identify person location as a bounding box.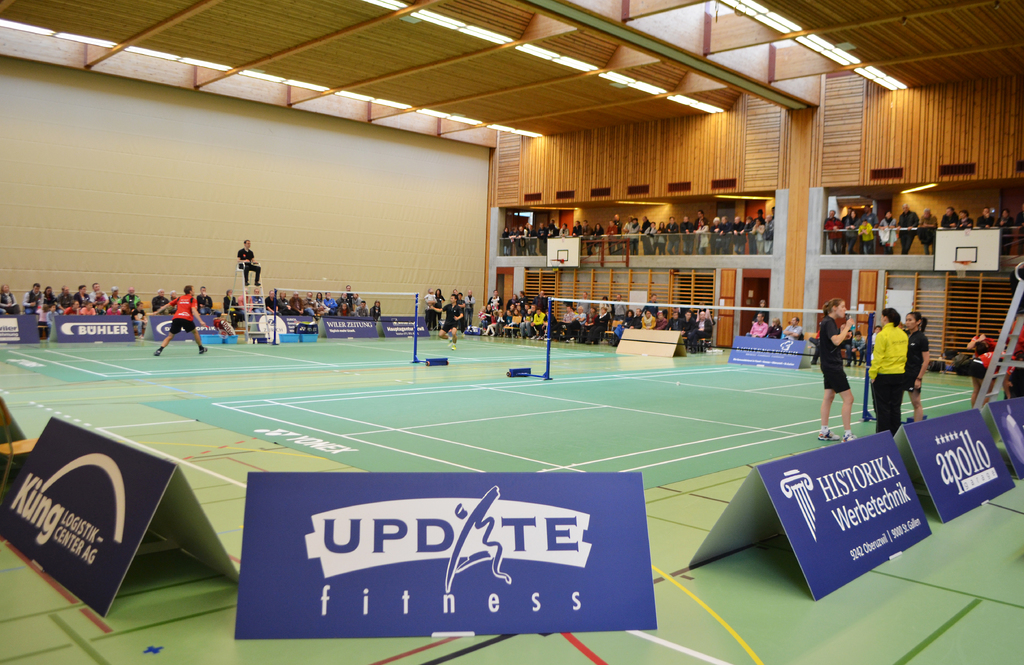
{"left": 520, "top": 291, "right": 526, "bottom": 303}.
